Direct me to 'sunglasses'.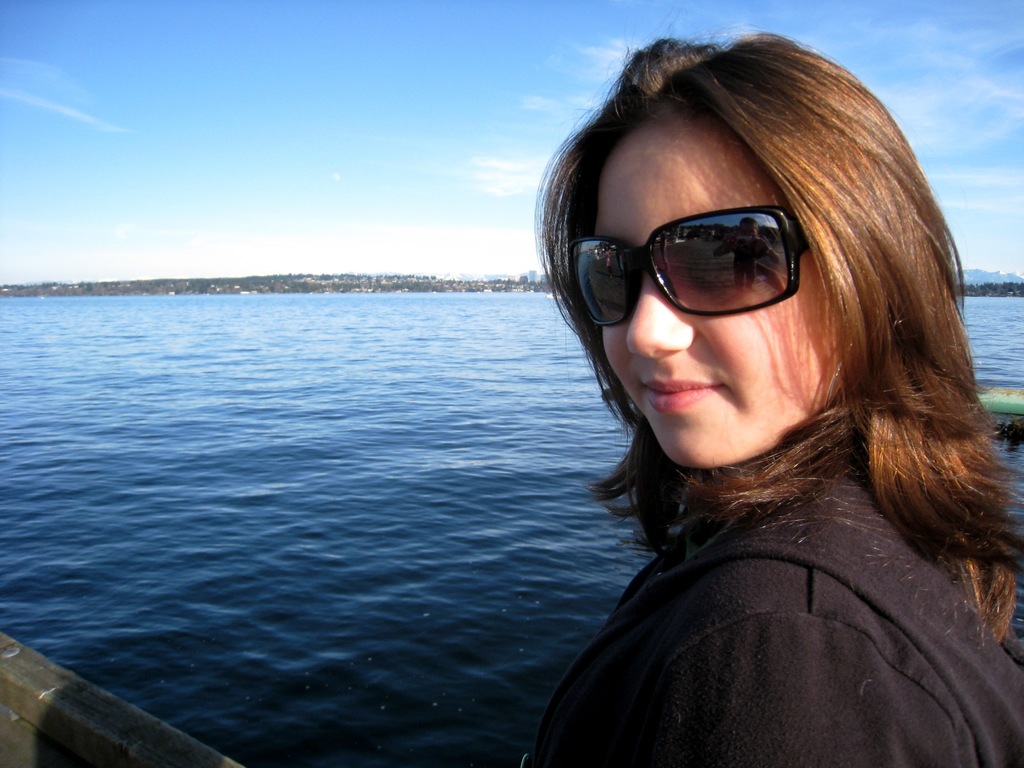
Direction: [x1=568, y1=206, x2=808, y2=324].
